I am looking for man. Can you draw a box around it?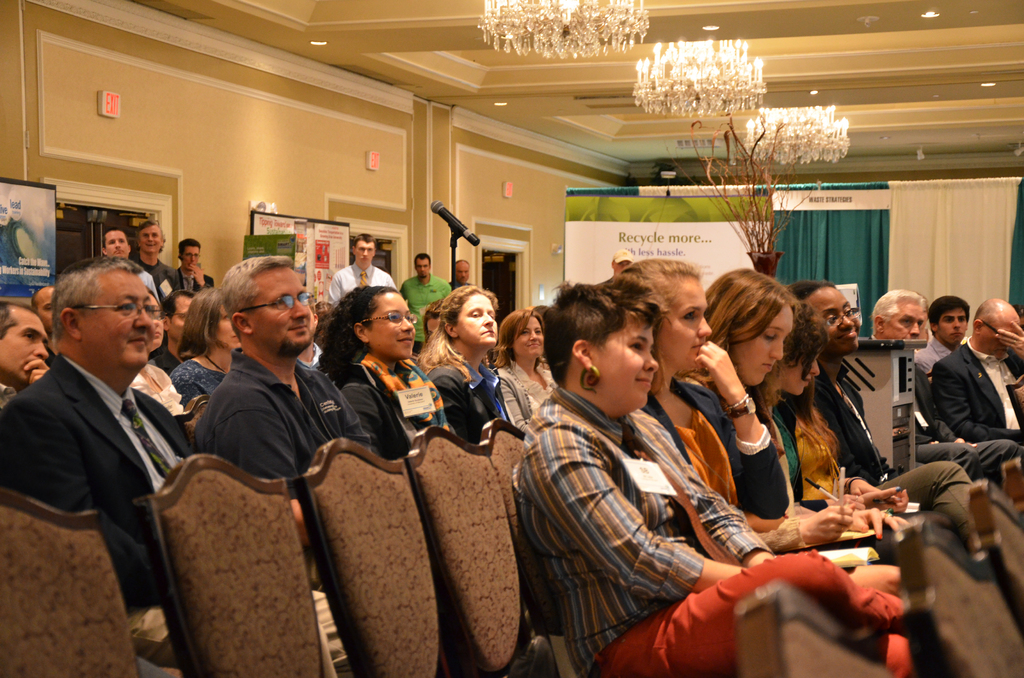
Sure, the bounding box is box(400, 248, 454, 362).
